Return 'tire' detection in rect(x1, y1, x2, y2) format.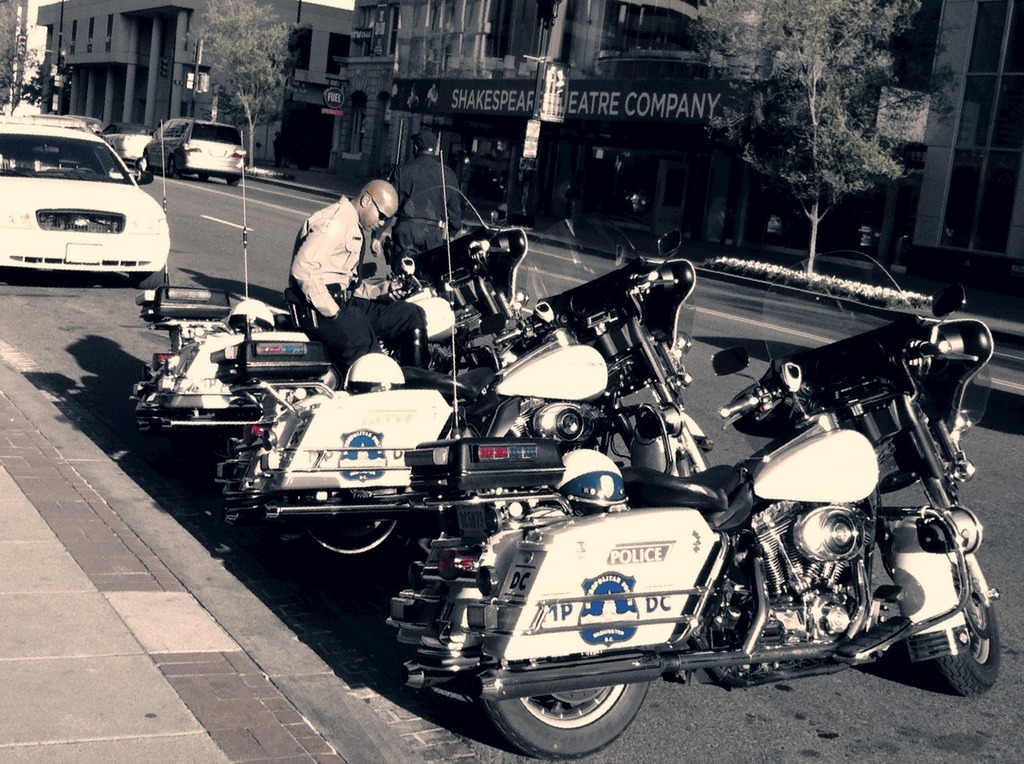
rect(197, 173, 208, 181).
